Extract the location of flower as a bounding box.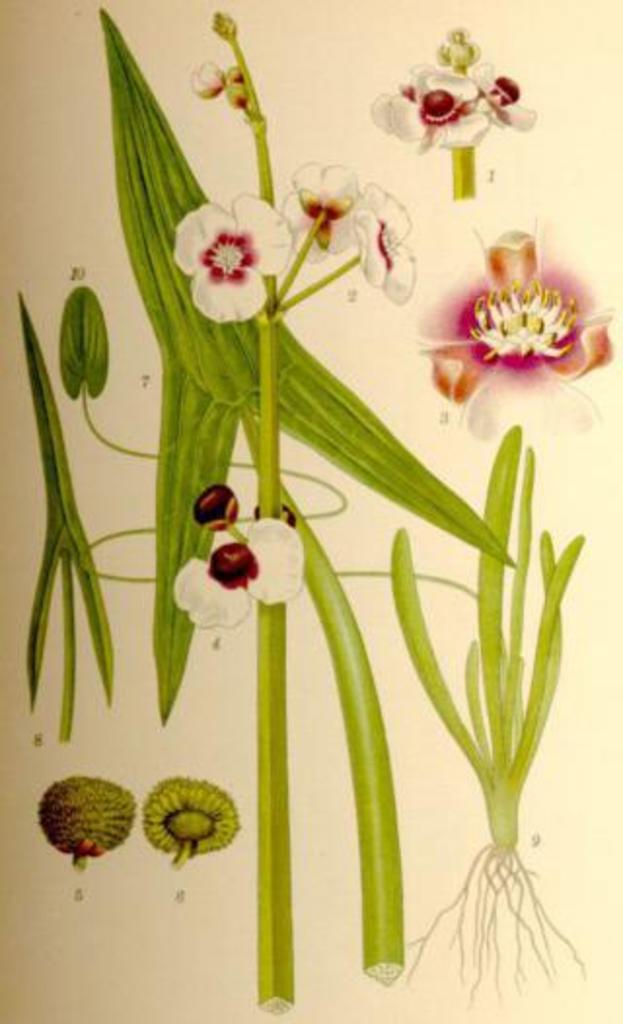
<box>345,171,428,306</box>.
